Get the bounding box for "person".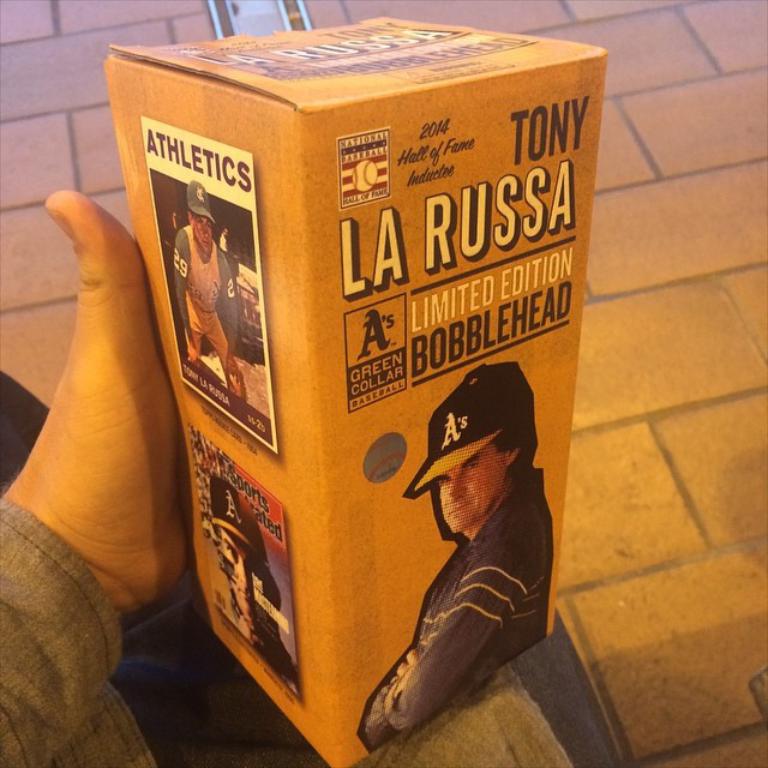
[0,191,326,767].
